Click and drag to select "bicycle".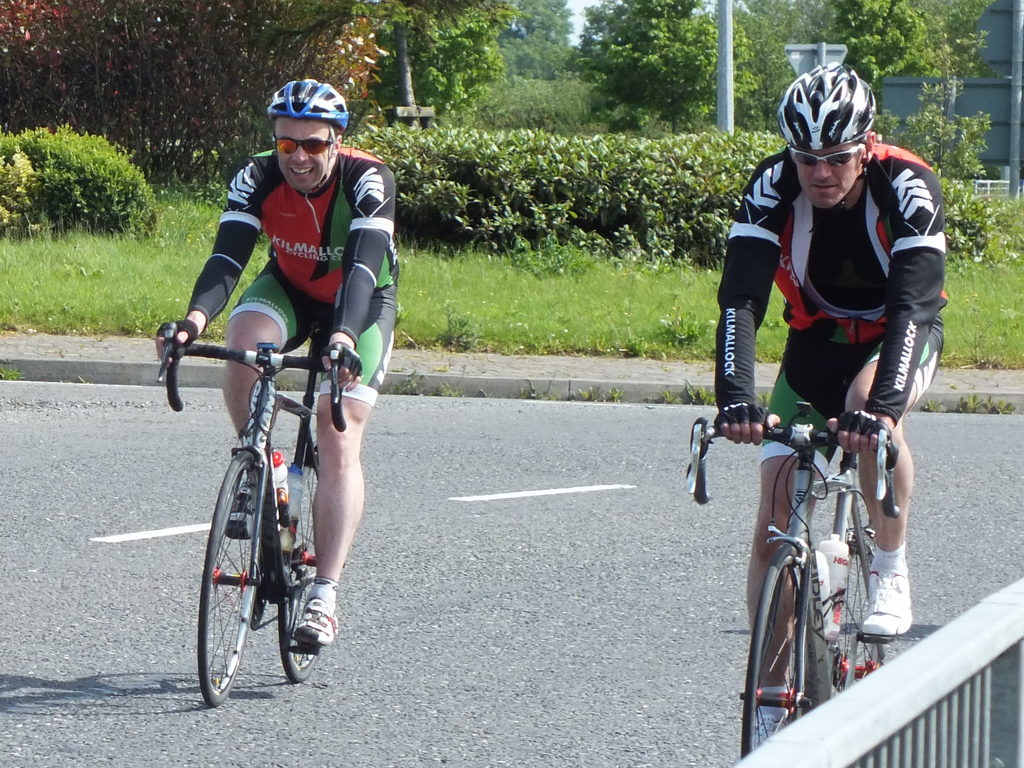
Selection: <box>153,296,360,715</box>.
